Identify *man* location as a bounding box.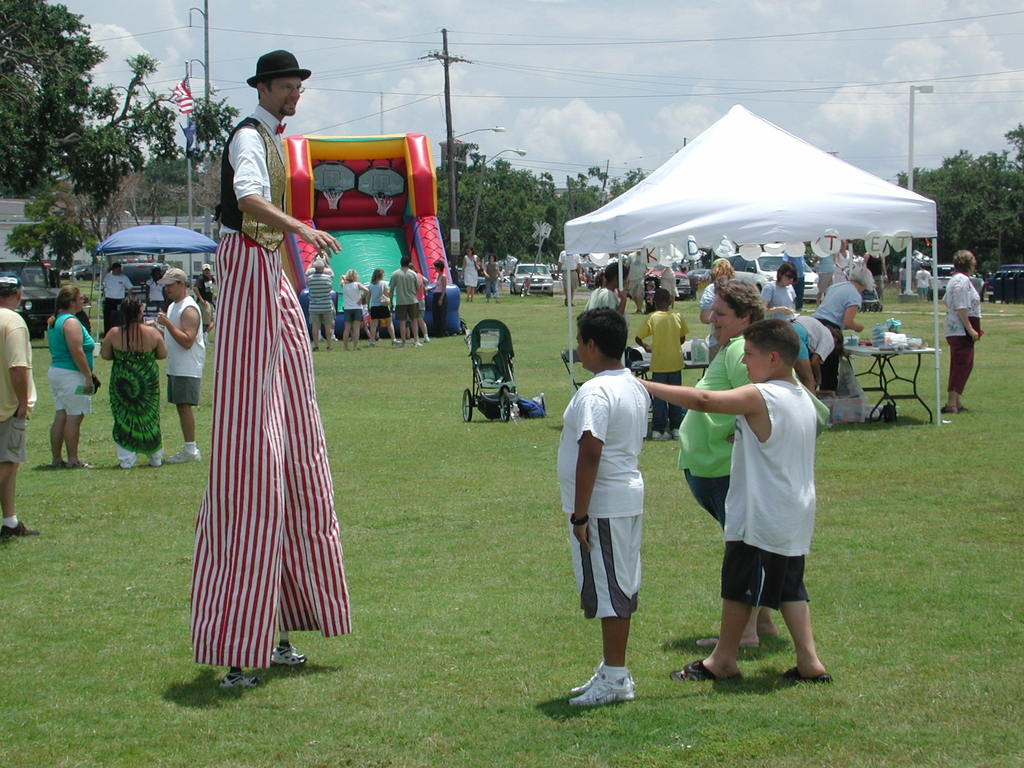
<box>657,262,680,301</box>.
